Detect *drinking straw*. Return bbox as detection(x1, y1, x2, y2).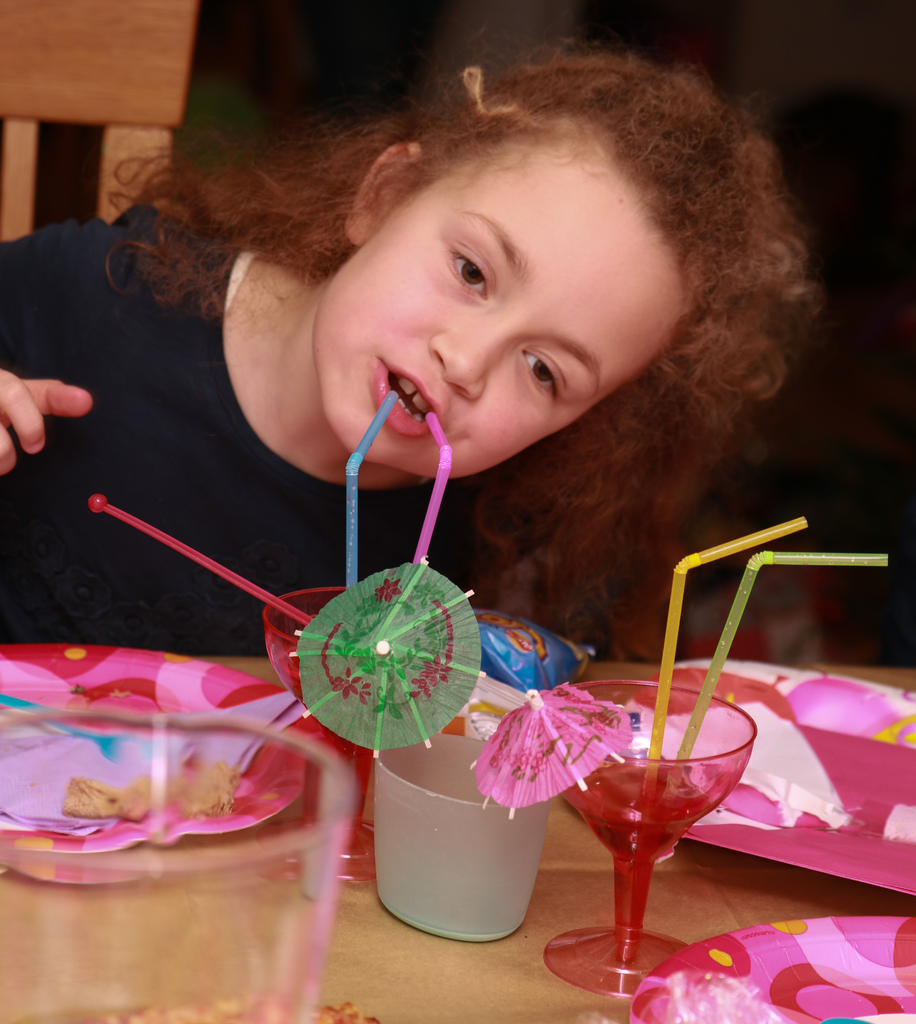
detection(346, 390, 397, 594).
